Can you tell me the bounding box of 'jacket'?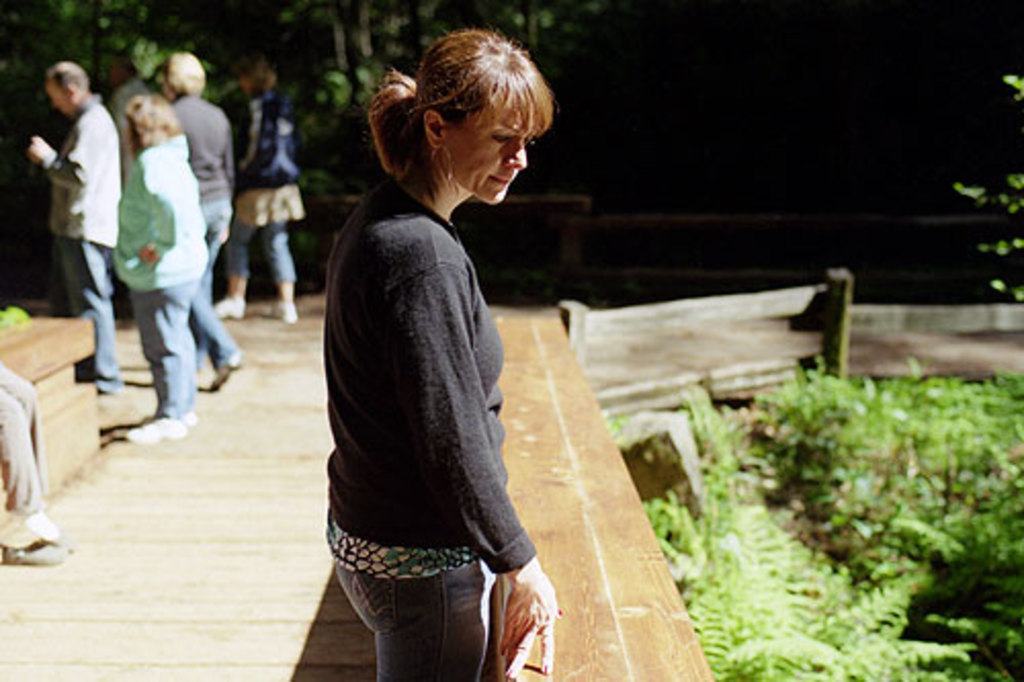
45, 96, 121, 246.
